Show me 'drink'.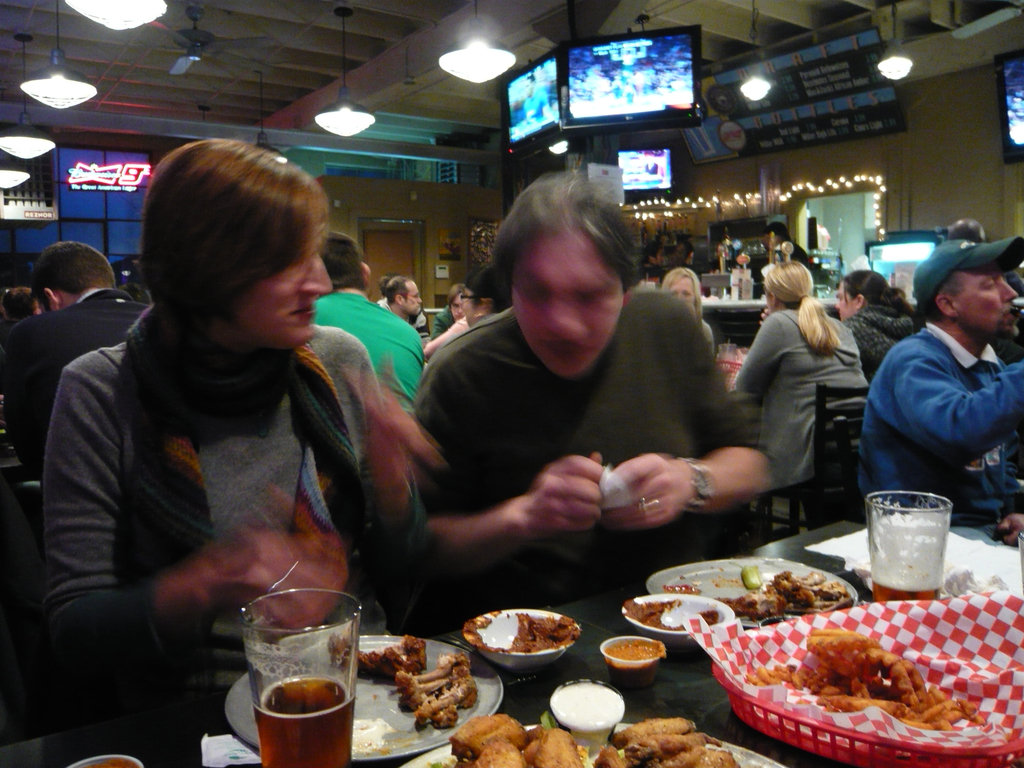
'drink' is here: [left=253, top=680, right=358, bottom=767].
